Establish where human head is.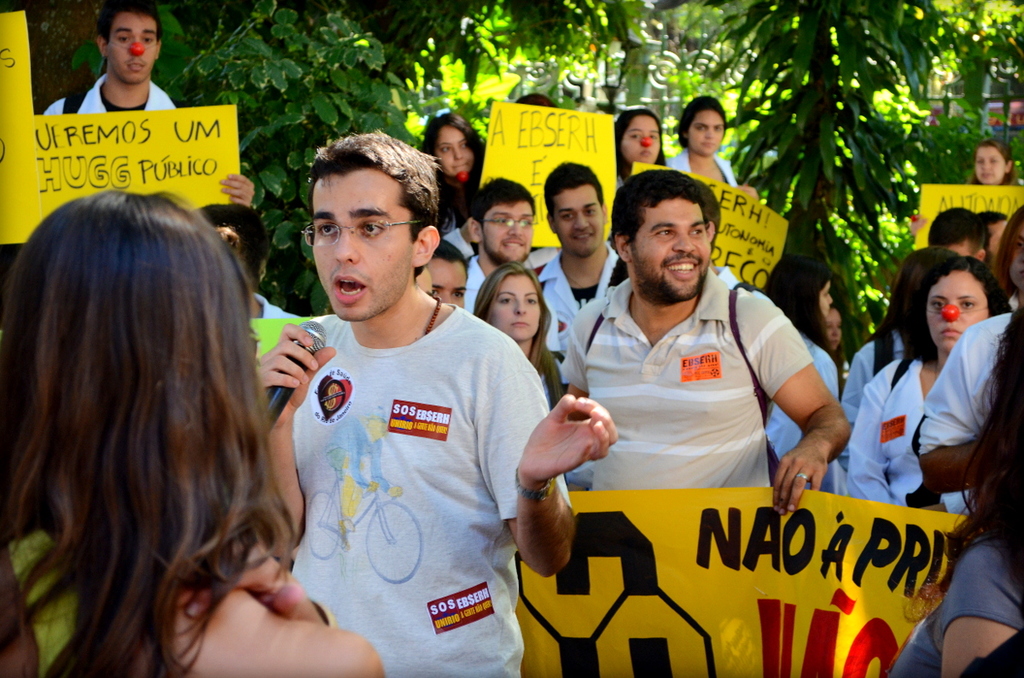
Established at bbox(302, 128, 443, 322).
